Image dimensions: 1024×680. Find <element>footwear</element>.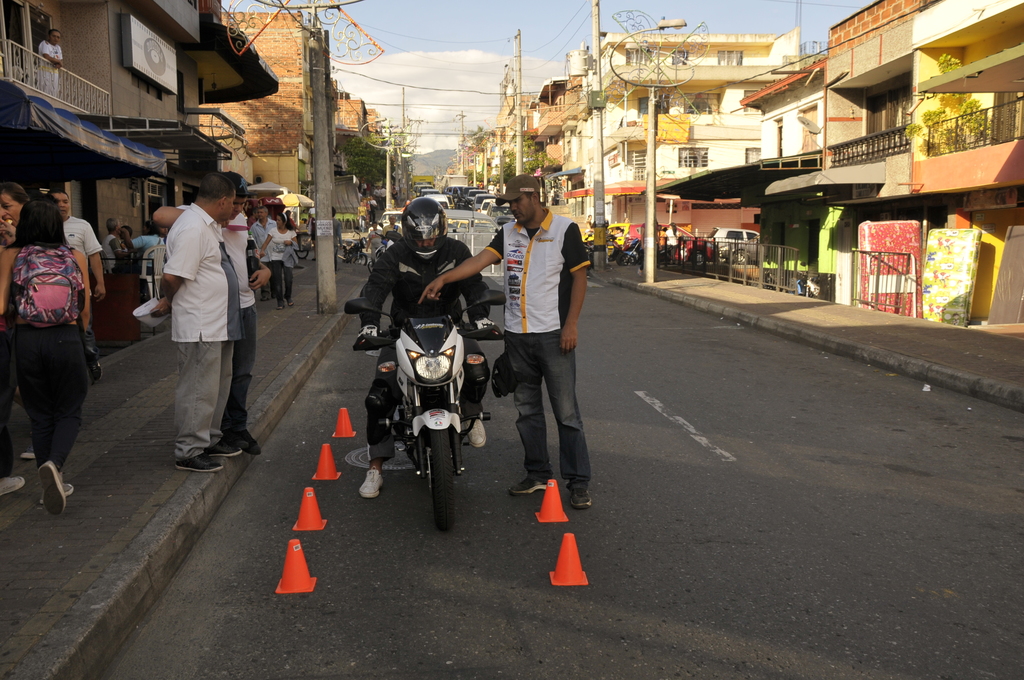
{"left": 570, "top": 484, "right": 593, "bottom": 509}.
